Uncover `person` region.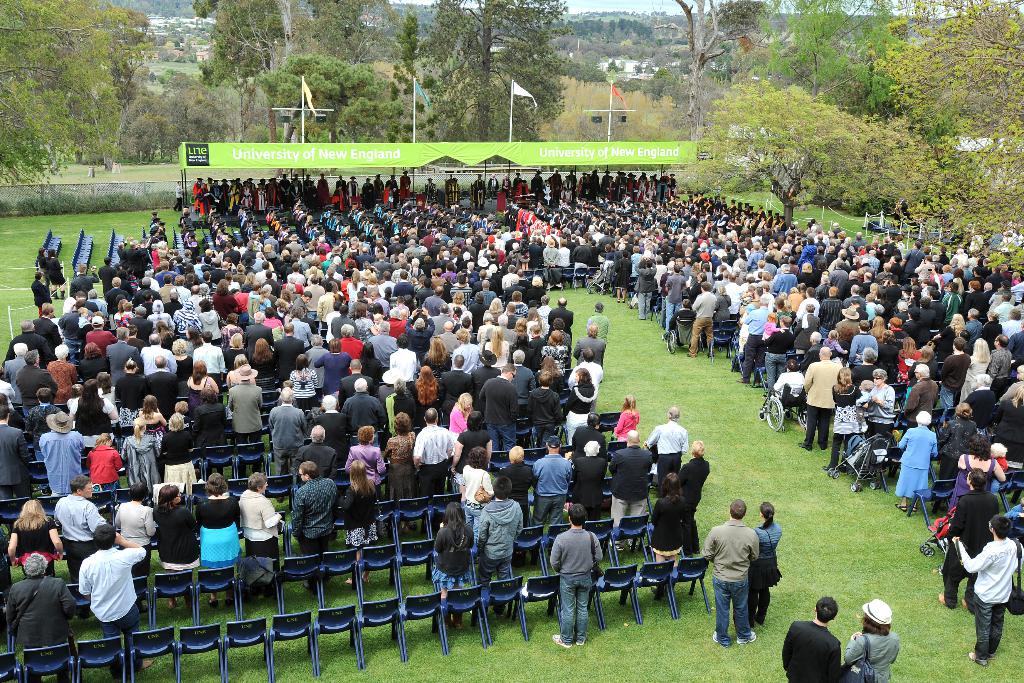
Uncovered: Rect(701, 495, 765, 650).
